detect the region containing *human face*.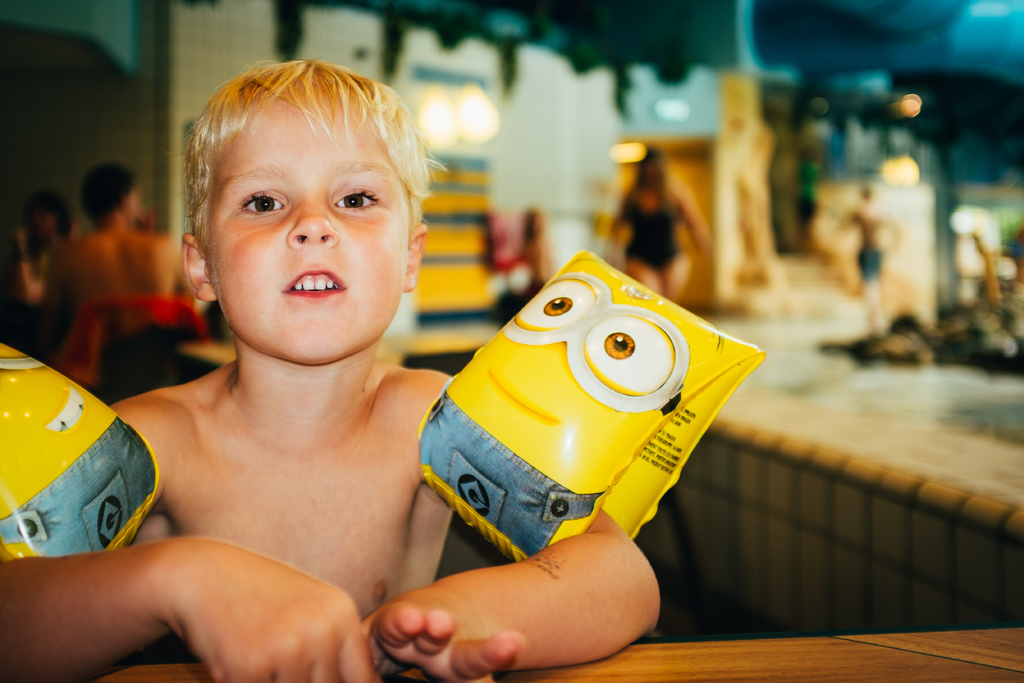
{"x1": 209, "y1": 94, "x2": 413, "y2": 366}.
